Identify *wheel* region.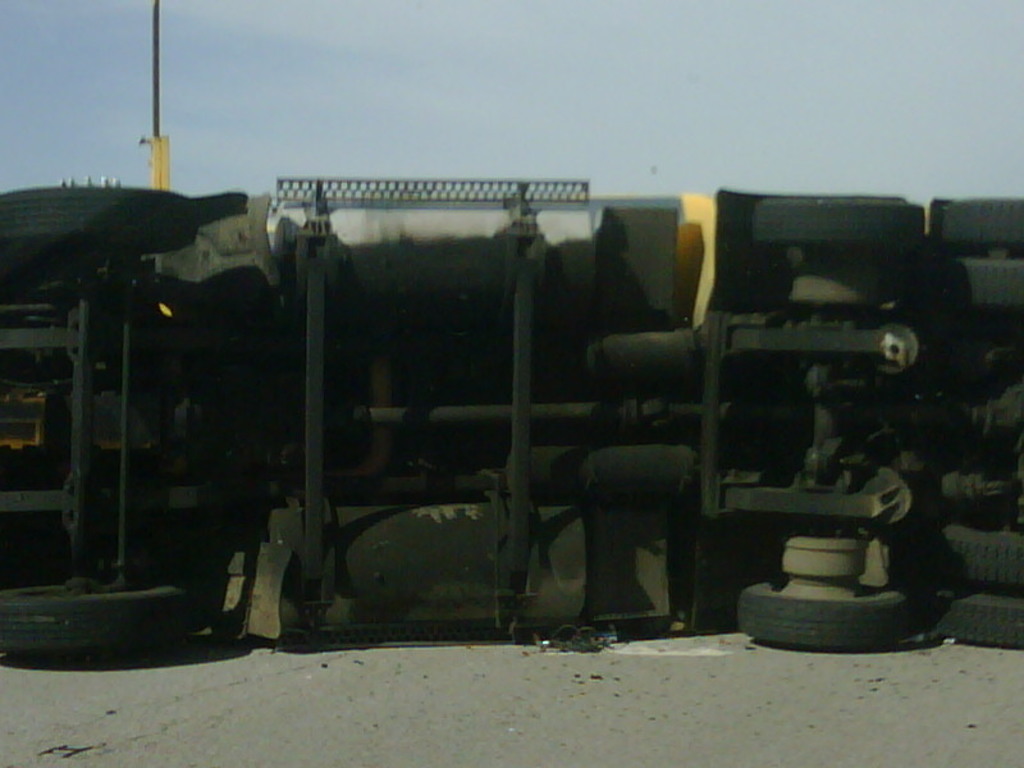
Region: <bbox>937, 198, 1023, 239</bbox>.
